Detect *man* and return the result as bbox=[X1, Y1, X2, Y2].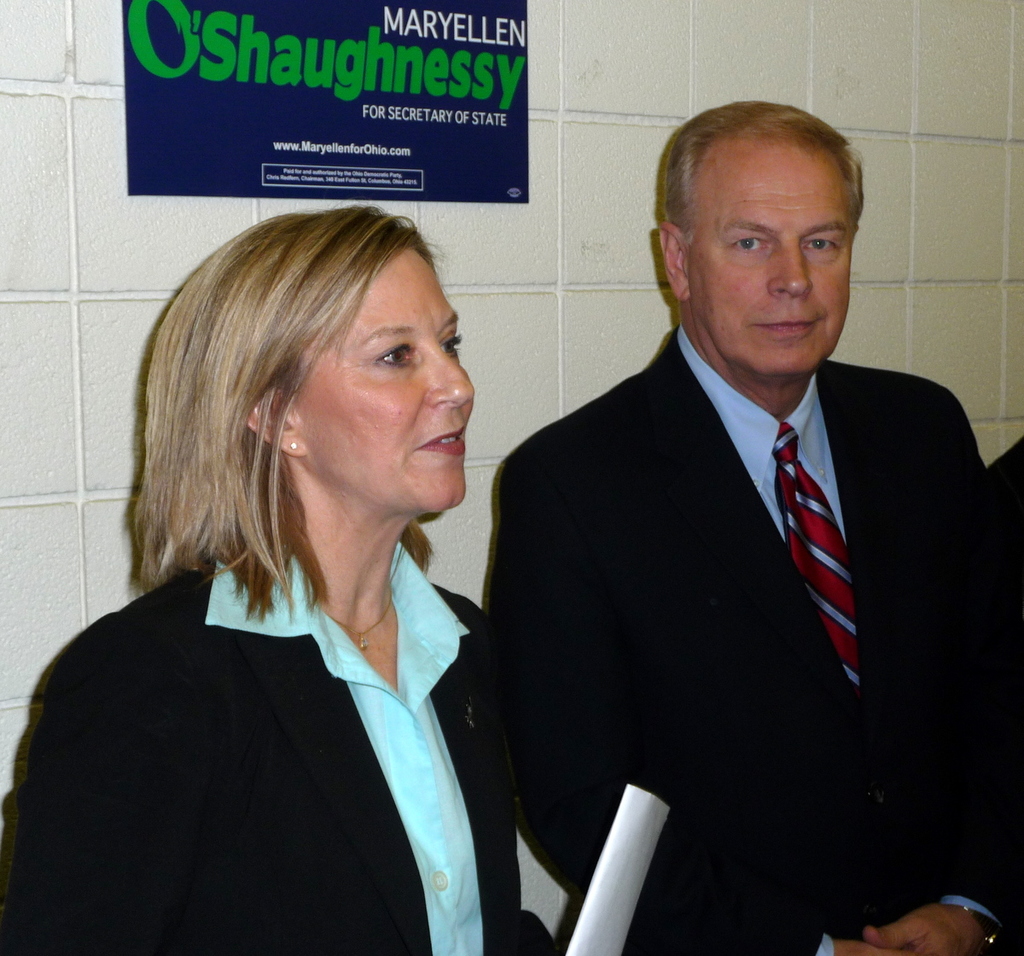
bbox=[472, 107, 992, 936].
